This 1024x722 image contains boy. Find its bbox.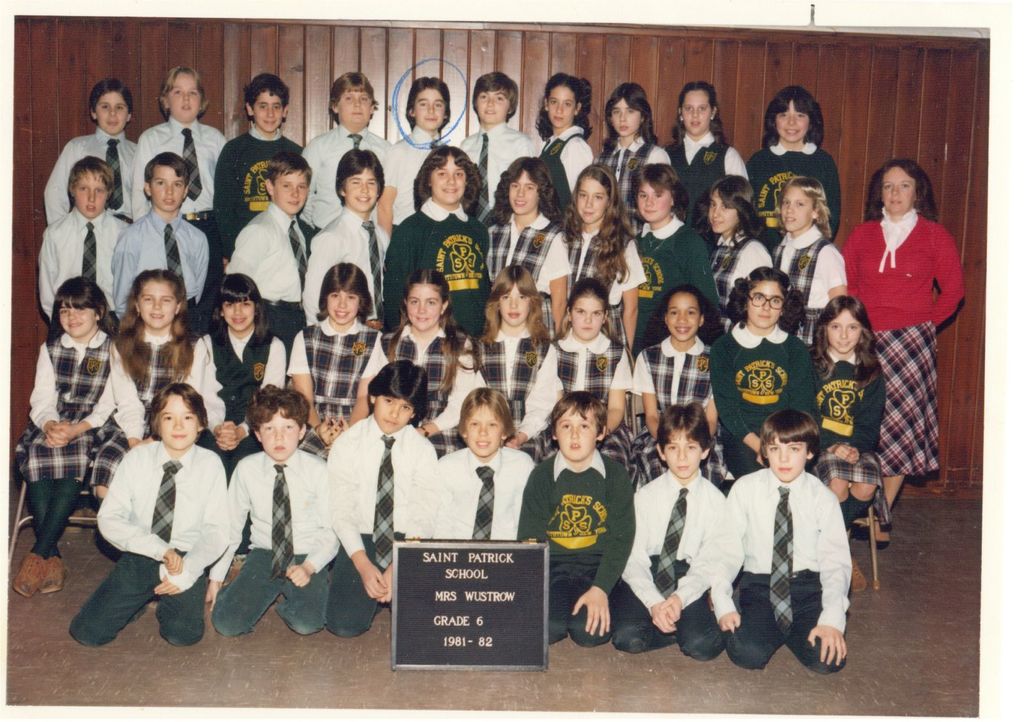
crop(327, 356, 441, 636).
